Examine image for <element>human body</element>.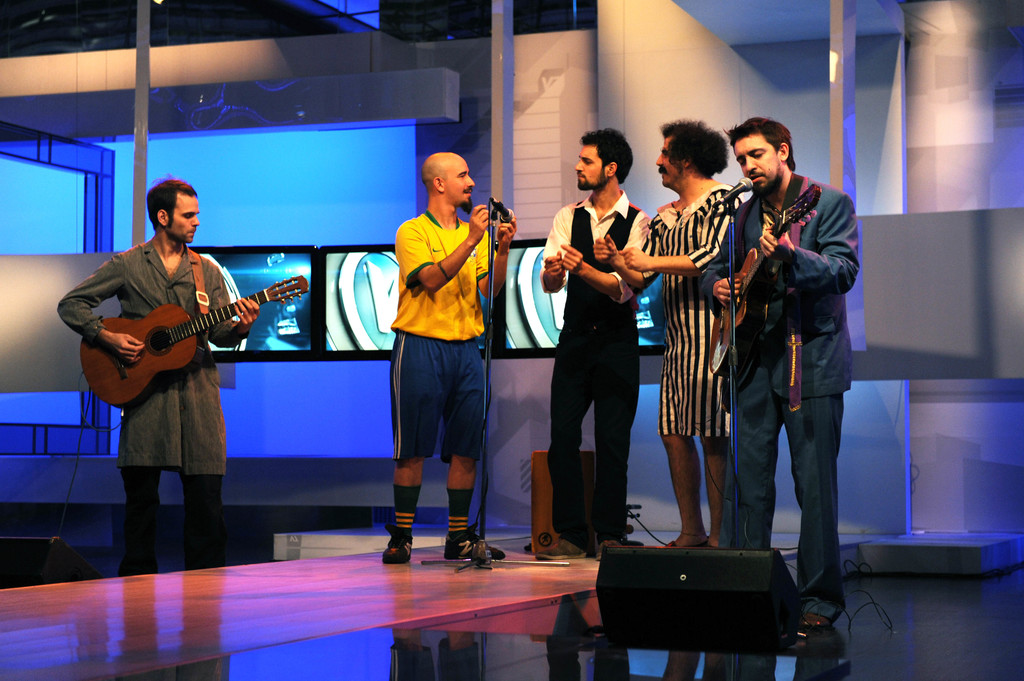
Examination result: 382, 156, 504, 565.
